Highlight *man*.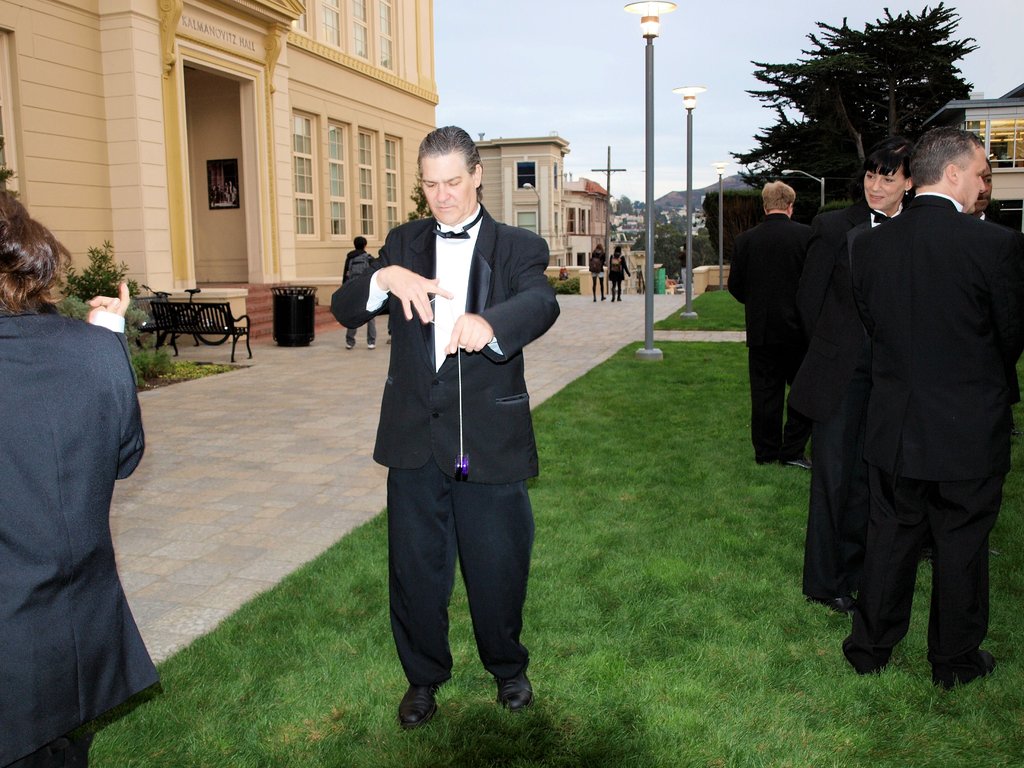
Highlighted region: [left=341, top=236, right=375, bottom=349].
